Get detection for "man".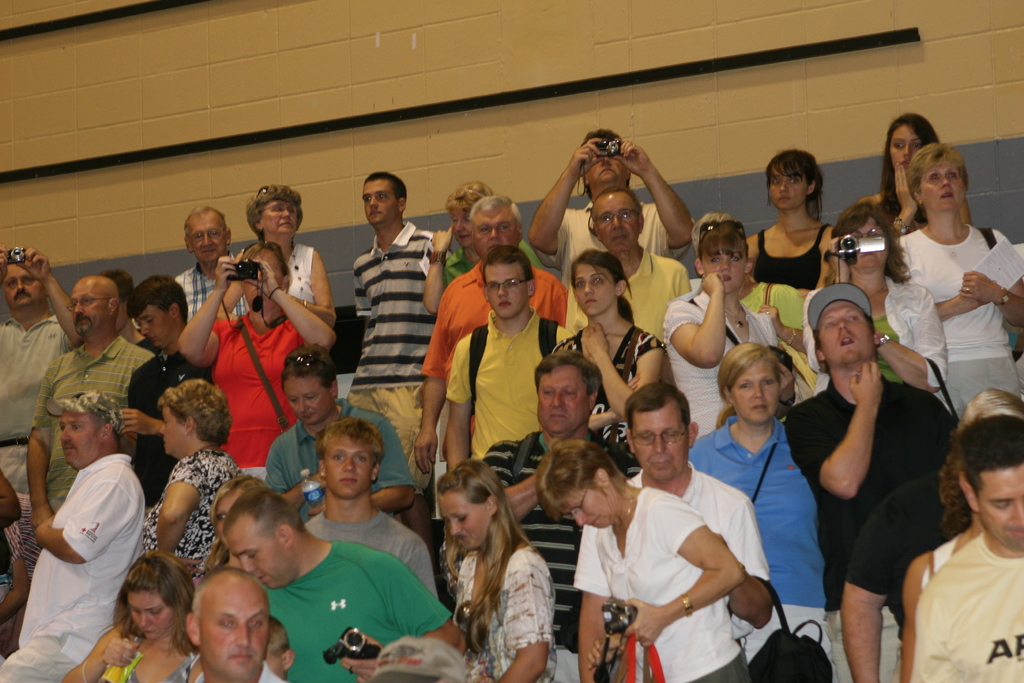
Detection: bbox=[570, 383, 774, 682].
